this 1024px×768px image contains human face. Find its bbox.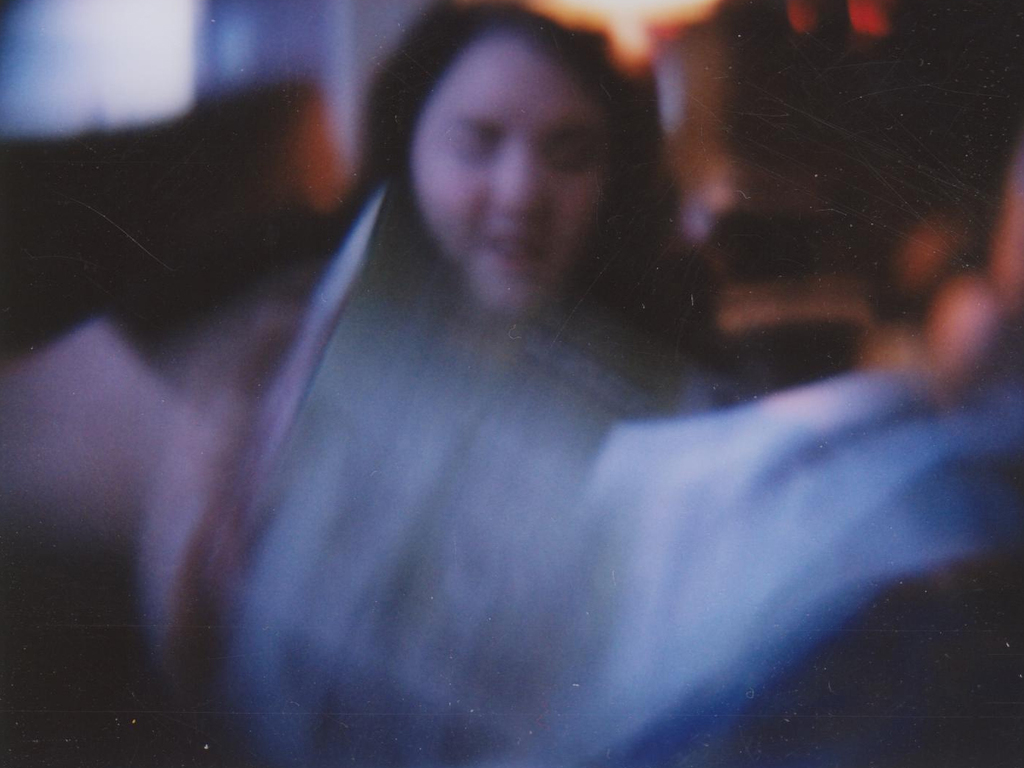
410/32/609/308.
